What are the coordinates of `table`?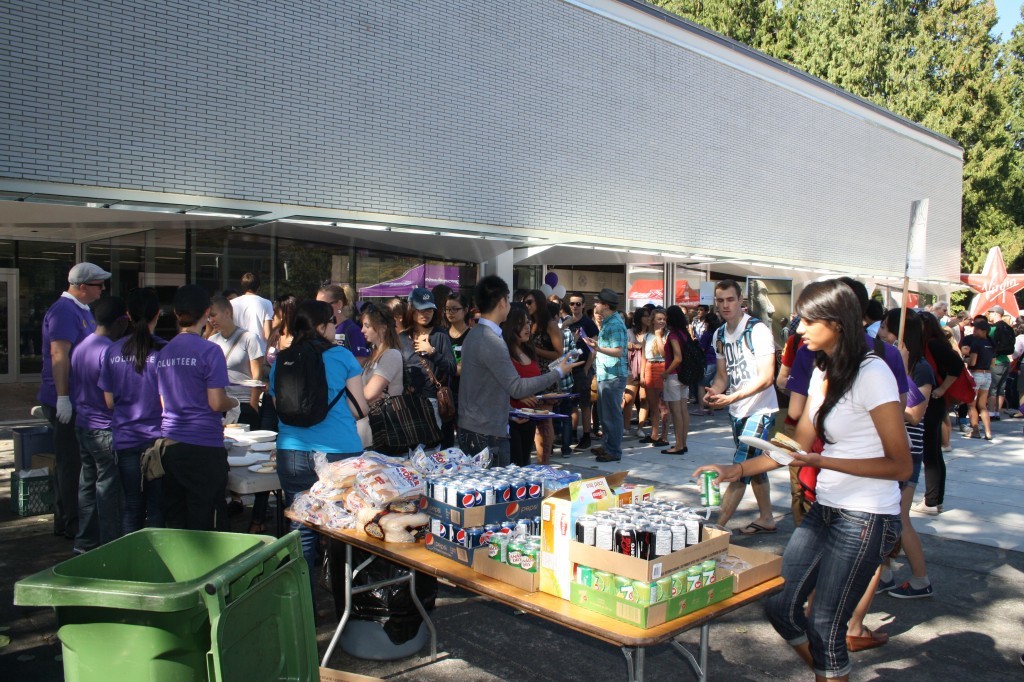
<box>222,415,305,527</box>.
